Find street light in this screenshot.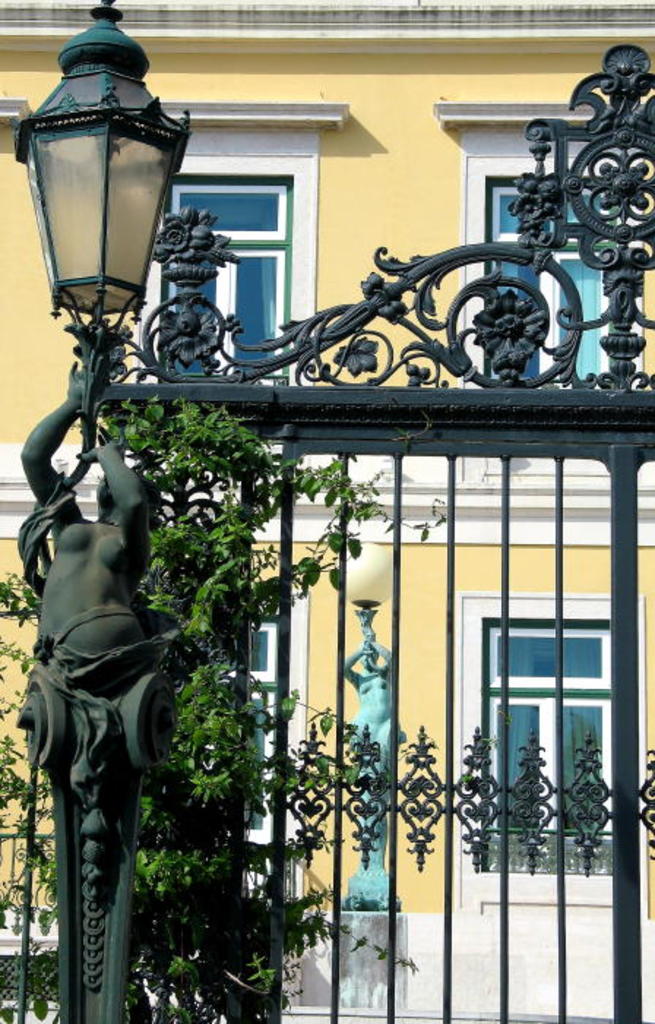
The bounding box for street light is <region>9, 0, 196, 410</region>.
